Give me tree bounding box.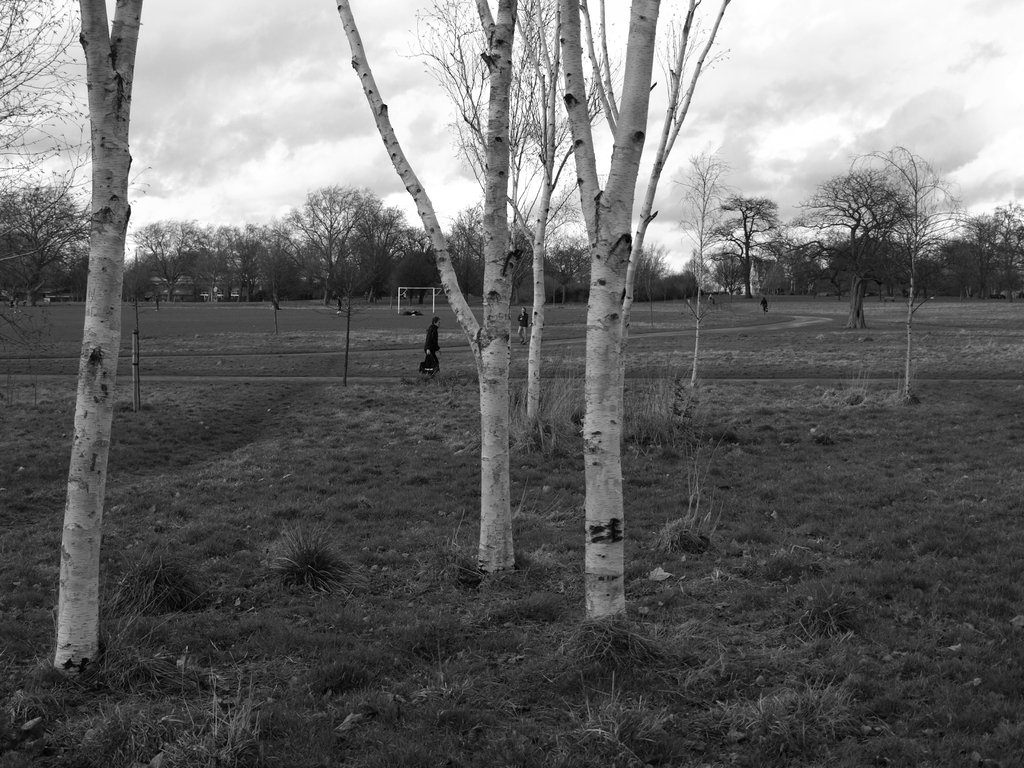
231/214/276/301.
